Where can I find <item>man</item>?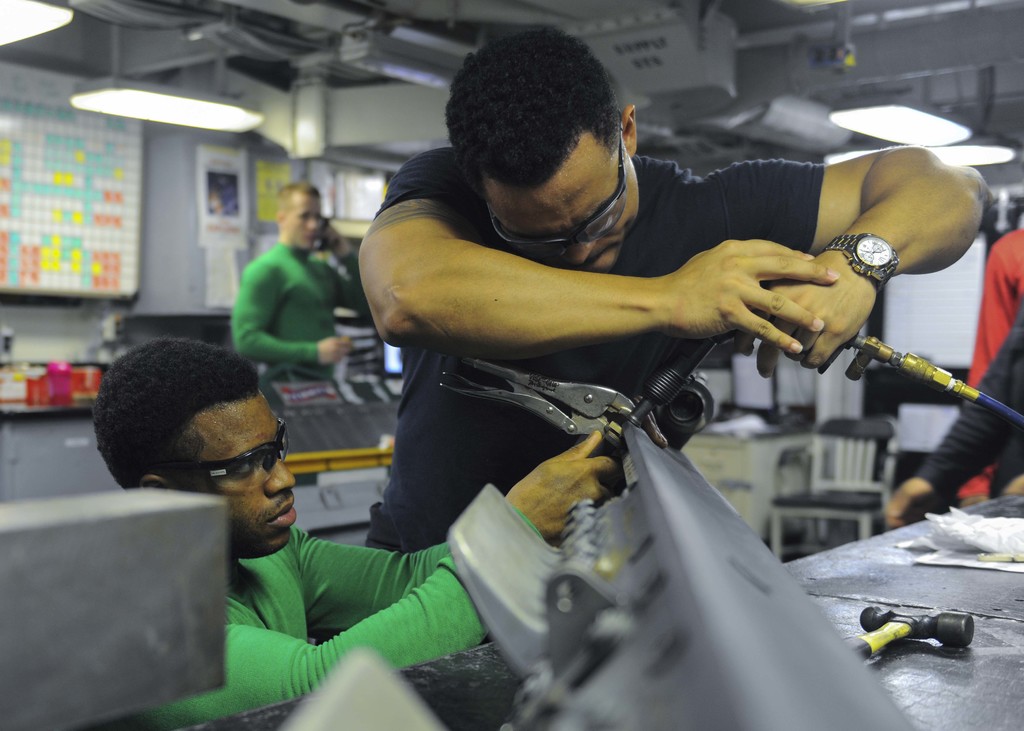
You can find it at [x1=229, y1=176, x2=359, y2=414].
